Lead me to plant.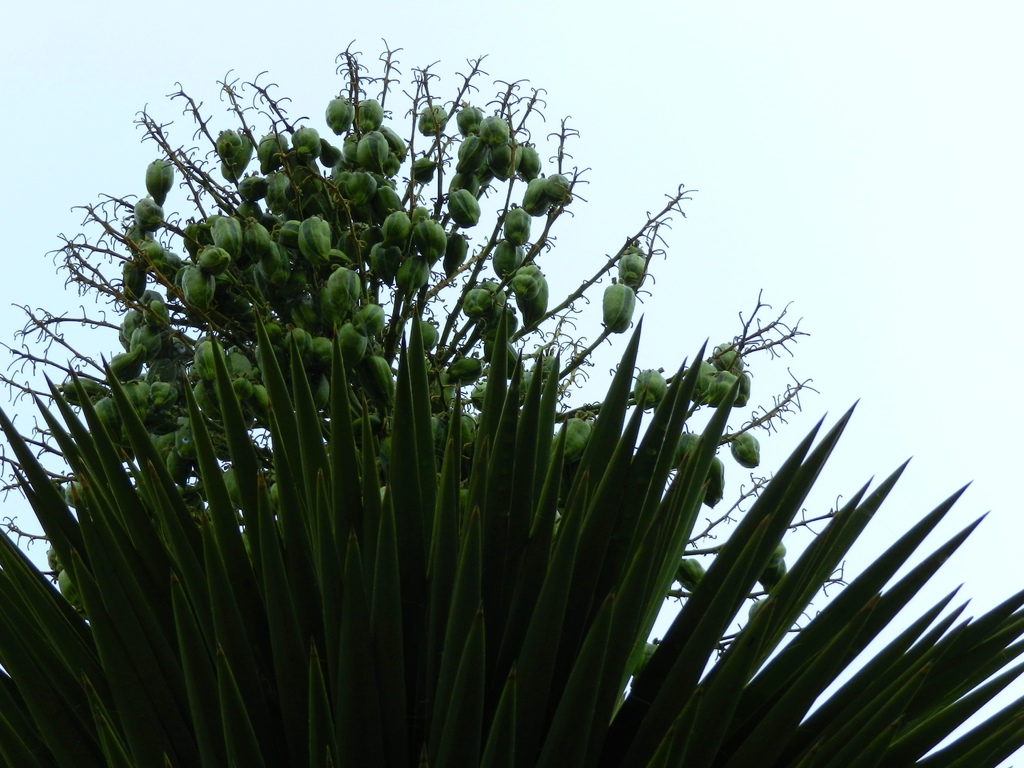
Lead to BBox(20, 74, 959, 748).
